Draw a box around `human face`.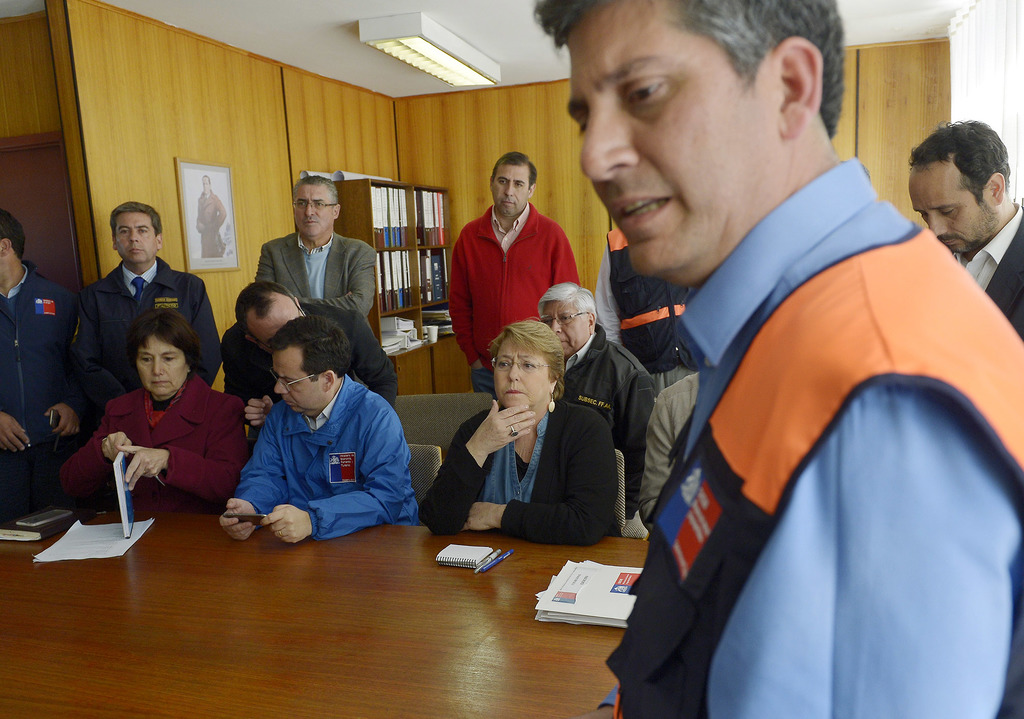
rect(135, 334, 188, 399).
